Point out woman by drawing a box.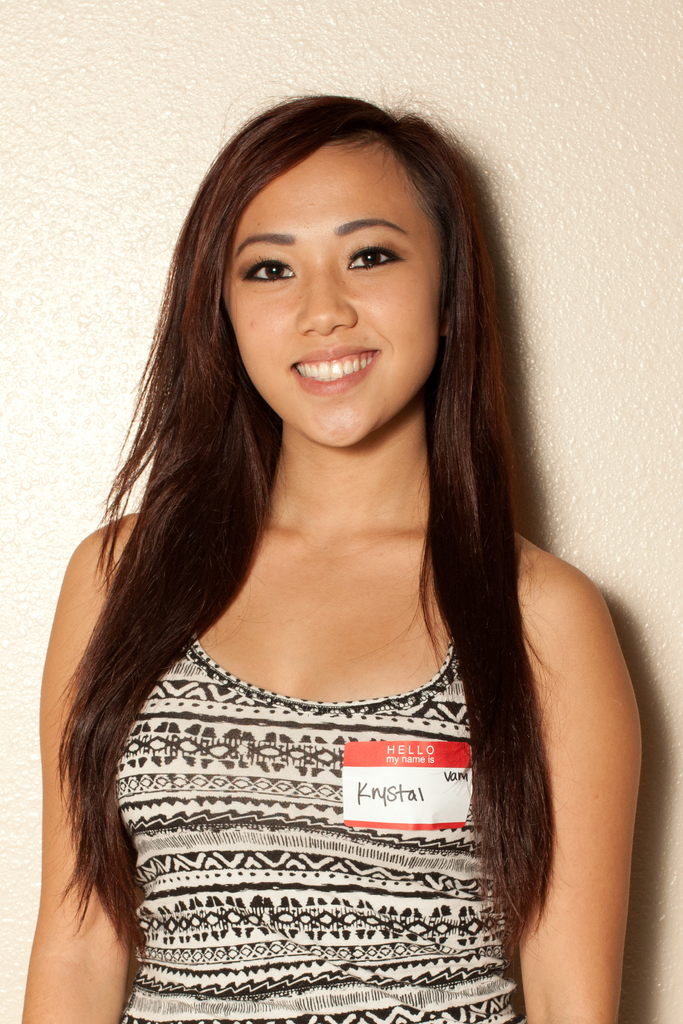
Rect(4, 99, 639, 996).
